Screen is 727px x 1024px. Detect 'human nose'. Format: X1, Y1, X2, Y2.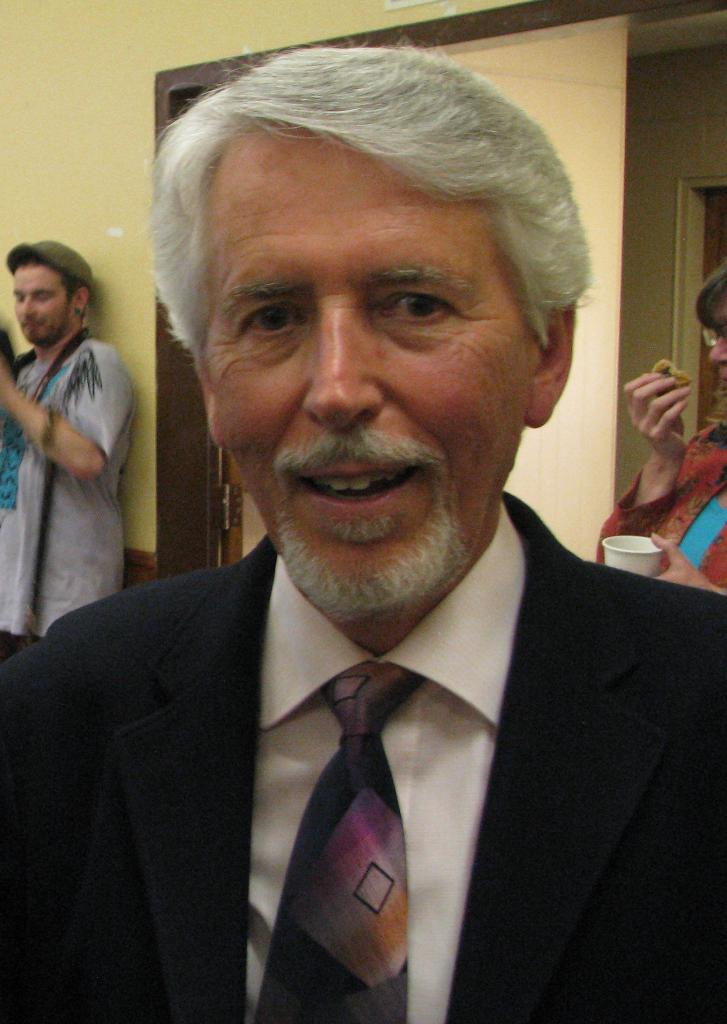
23, 297, 38, 314.
